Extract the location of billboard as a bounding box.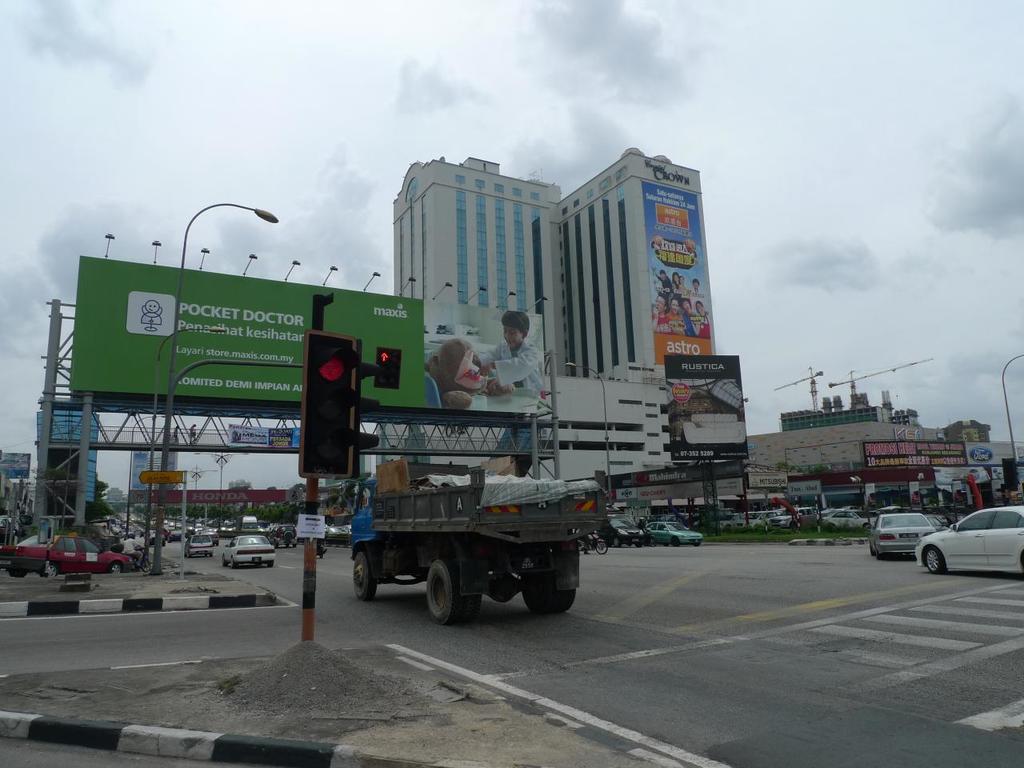
139:470:182:488.
